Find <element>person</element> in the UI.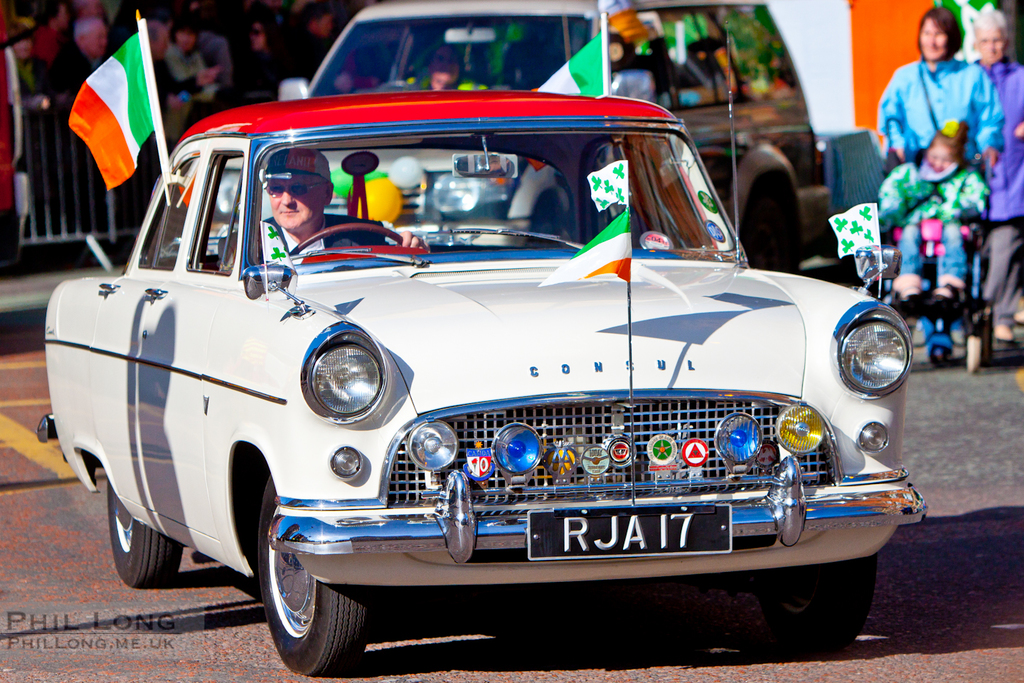
UI element at box(957, 0, 1023, 355).
